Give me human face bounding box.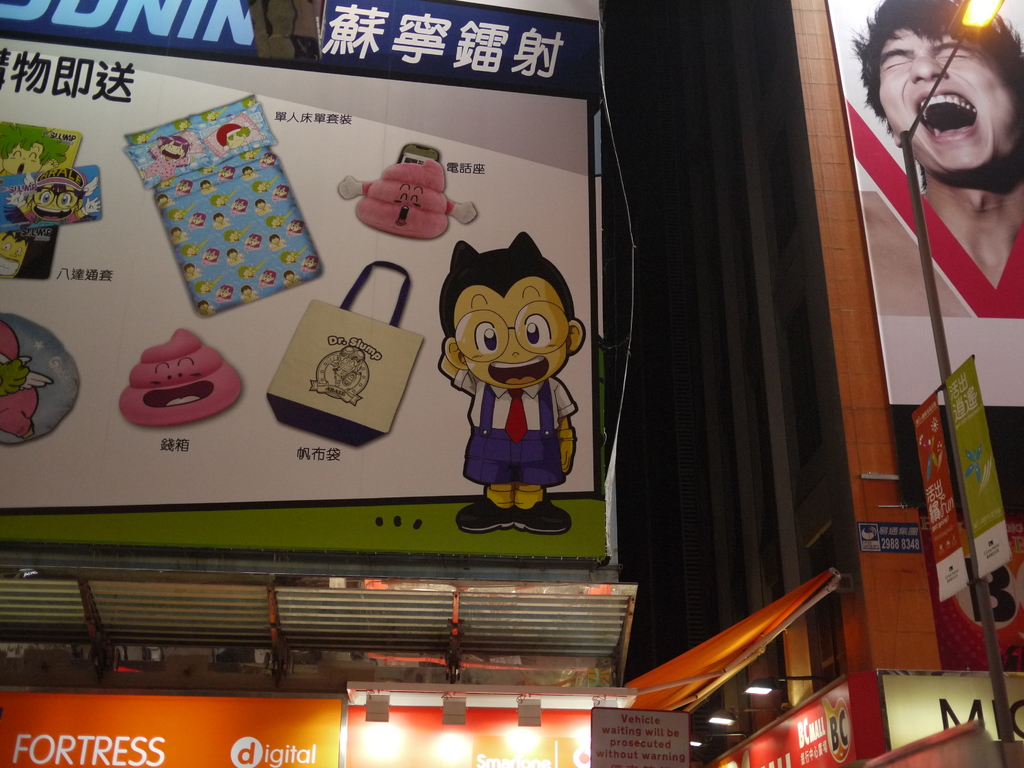
region(449, 271, 567, 396).
